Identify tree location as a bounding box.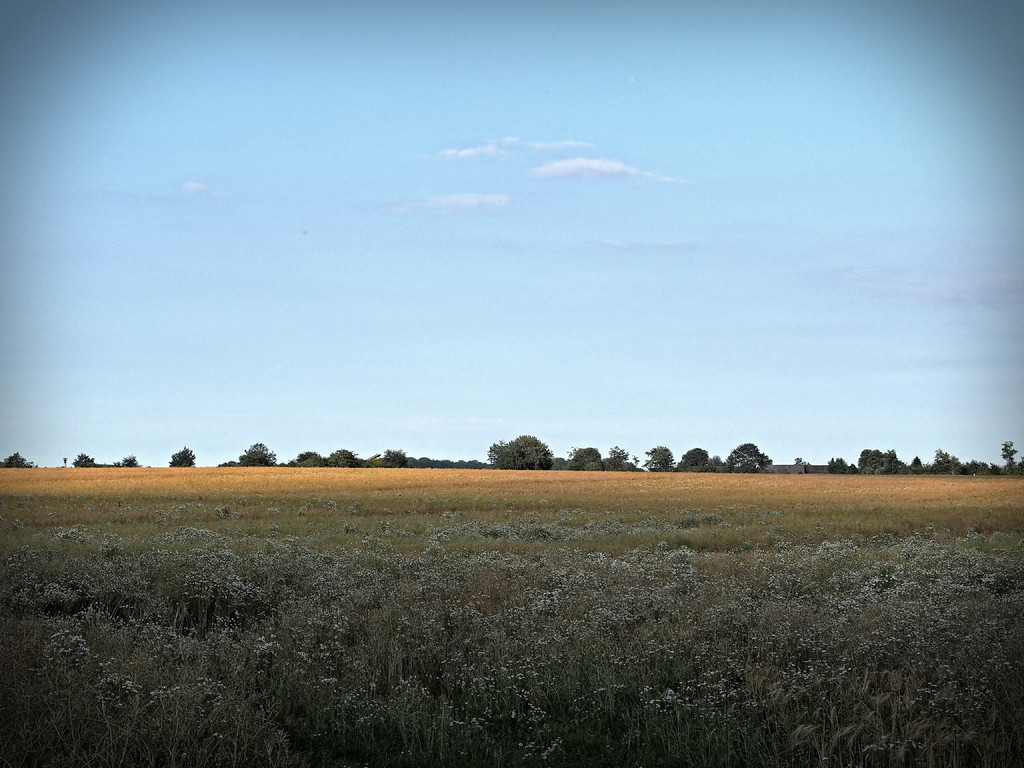
x1=236, y1=436, x2=283, y2=467.
